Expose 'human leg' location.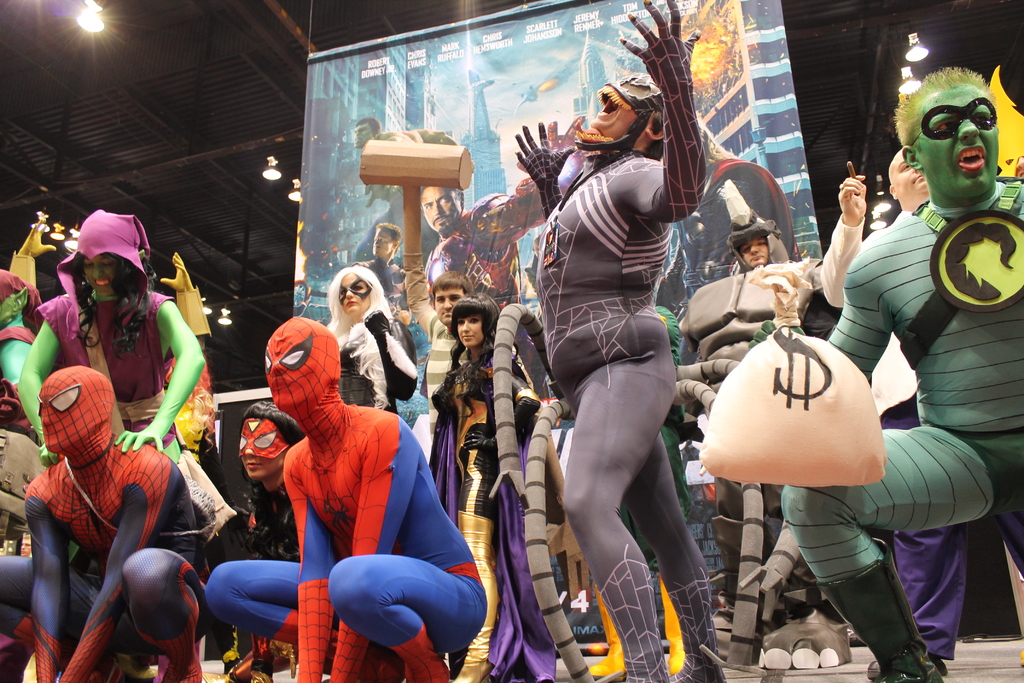
Exposed at pyautogui.locateOnScreen(123, 544, 207, 682).
